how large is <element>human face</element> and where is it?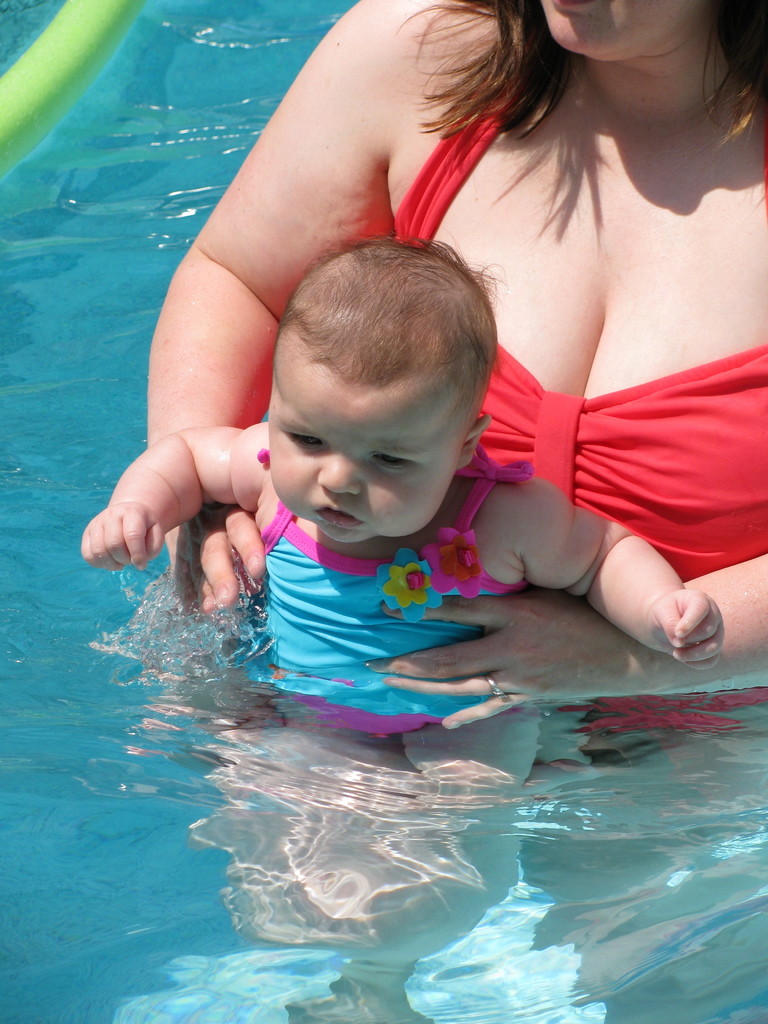
Bounding box: [539, 0, 705, 63].
